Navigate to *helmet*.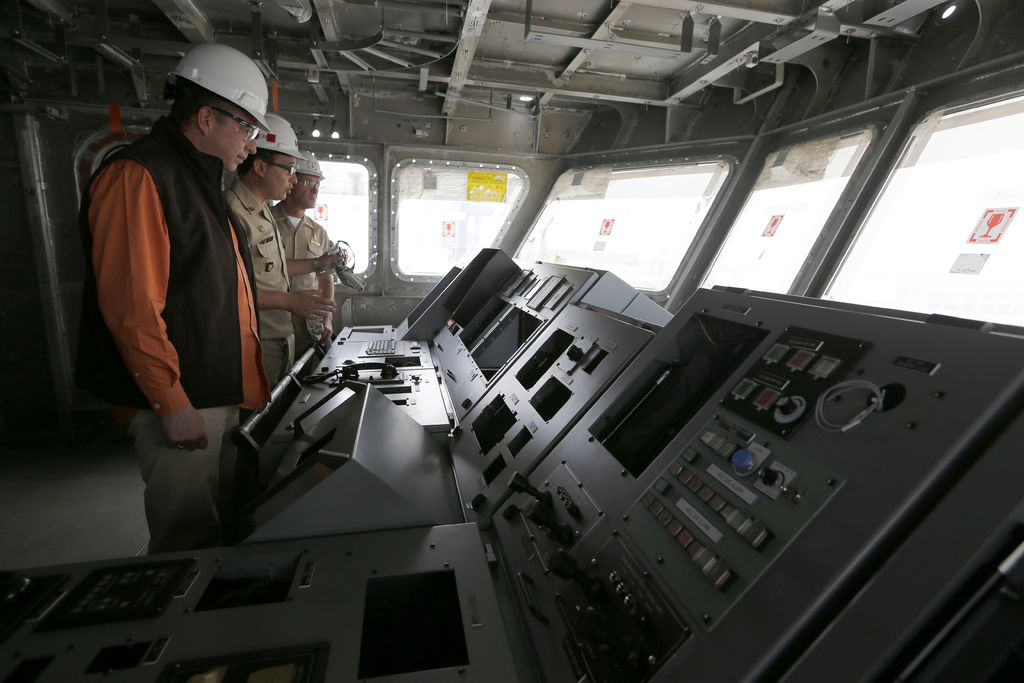
Navigation target: crop(164, 41, 276, 136).
